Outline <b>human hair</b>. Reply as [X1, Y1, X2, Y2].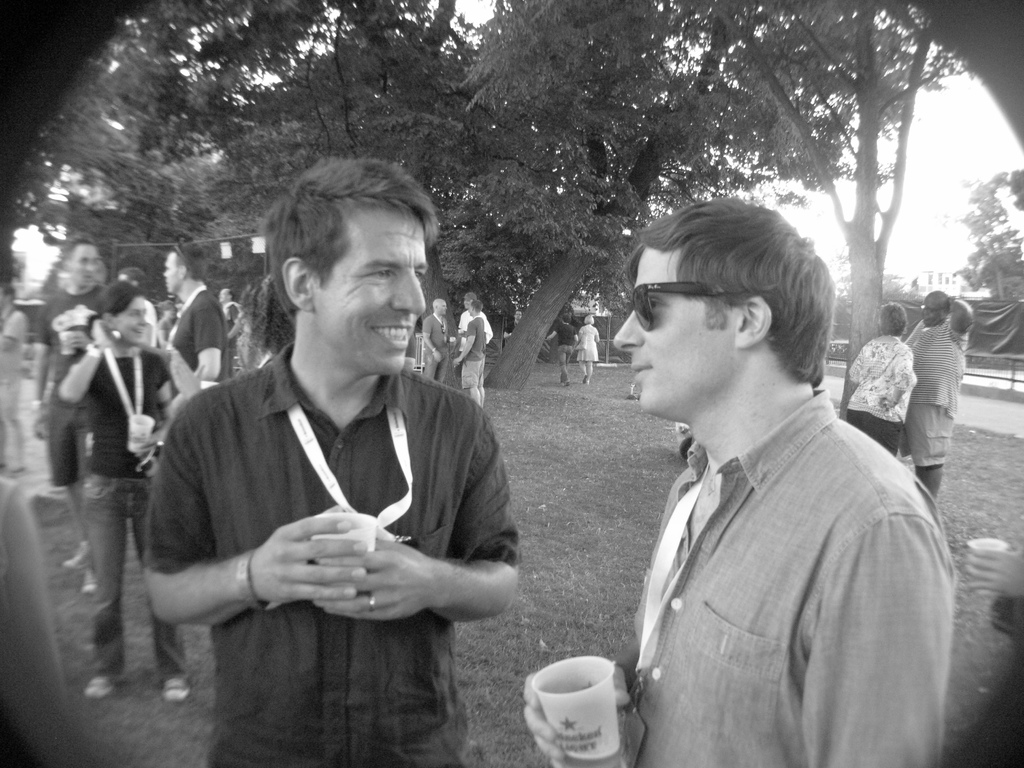
[472, 299, 484, 310].
